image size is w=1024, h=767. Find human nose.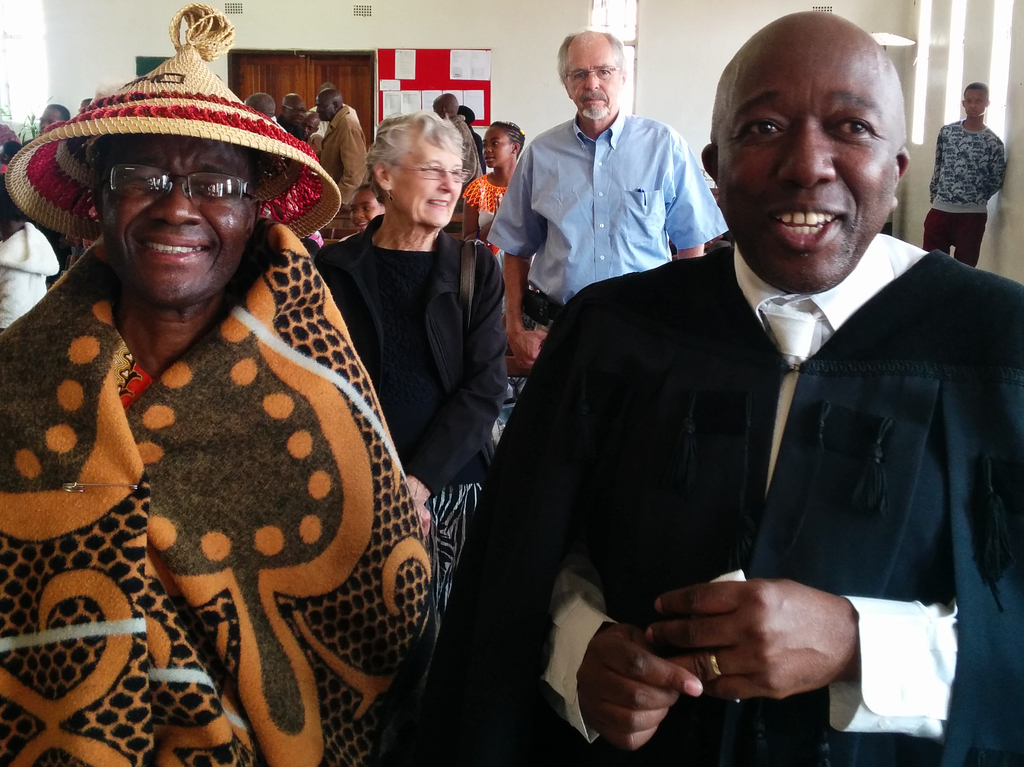
region(317, 103, 322, 113).
